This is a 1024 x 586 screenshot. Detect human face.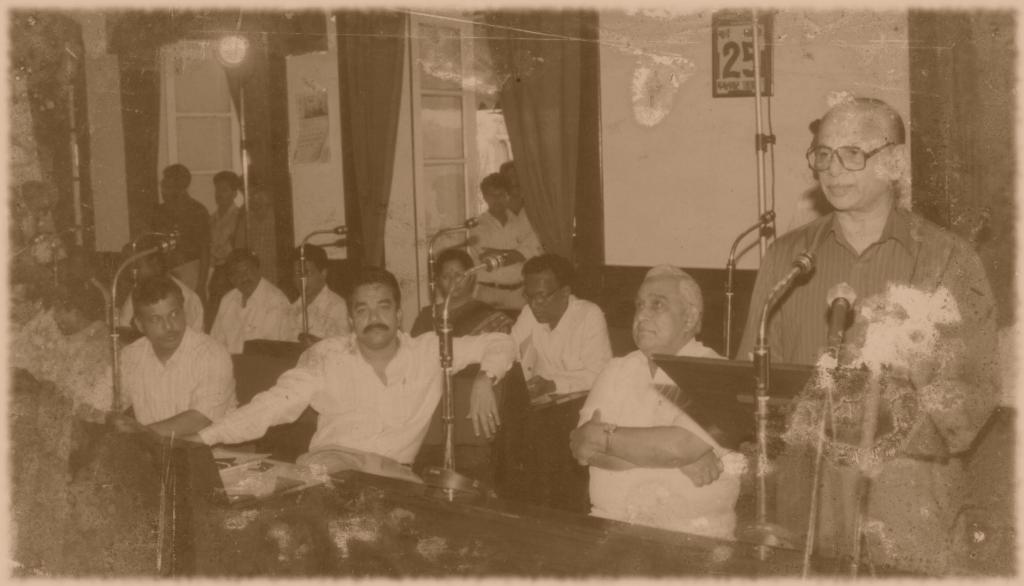
pyautogui.locateOnScreen(233, 256, 260, 294).
